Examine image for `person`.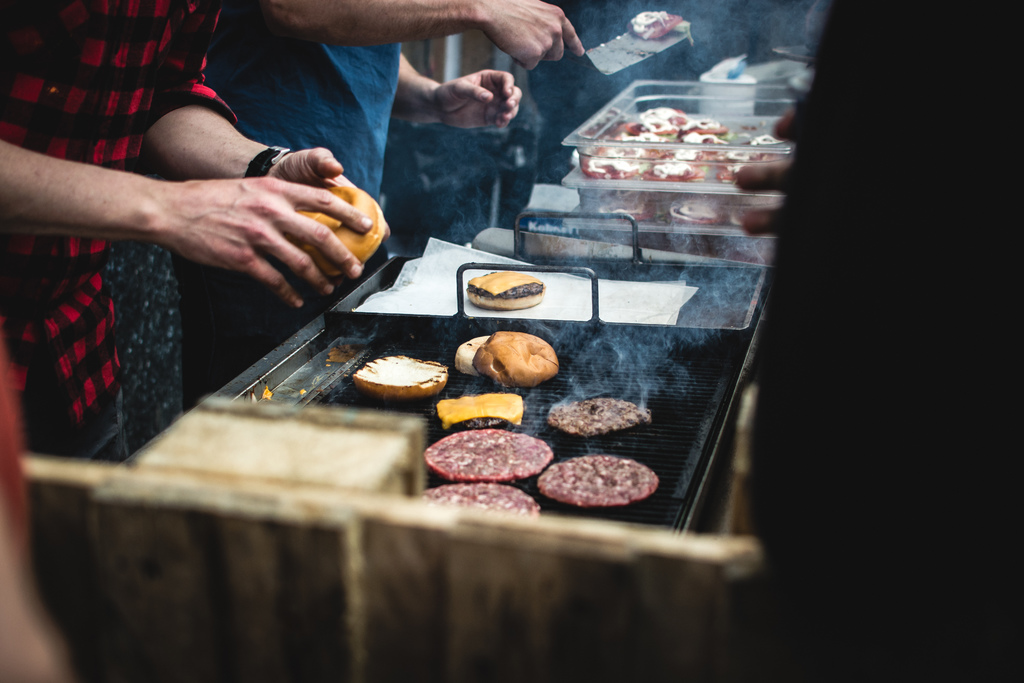
Examination result: {"x1": 733, "y1": 0, "x2": 1023, "y2": 682}.
